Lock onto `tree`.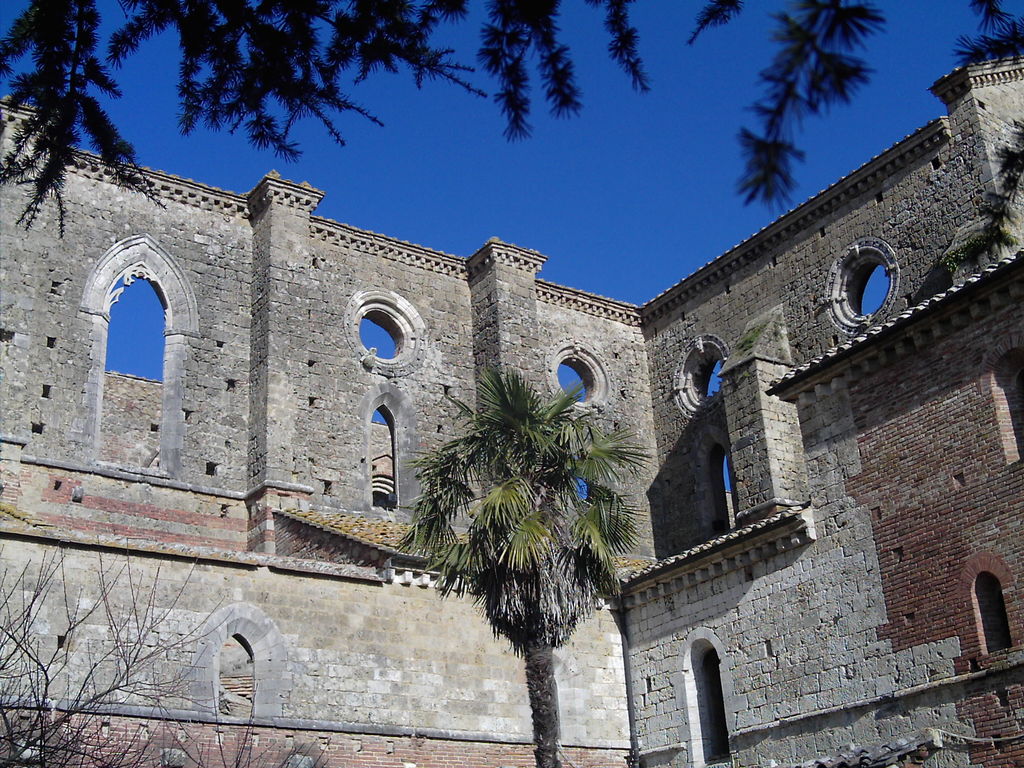
Locked: select_region(6, 0, 997, 268).
